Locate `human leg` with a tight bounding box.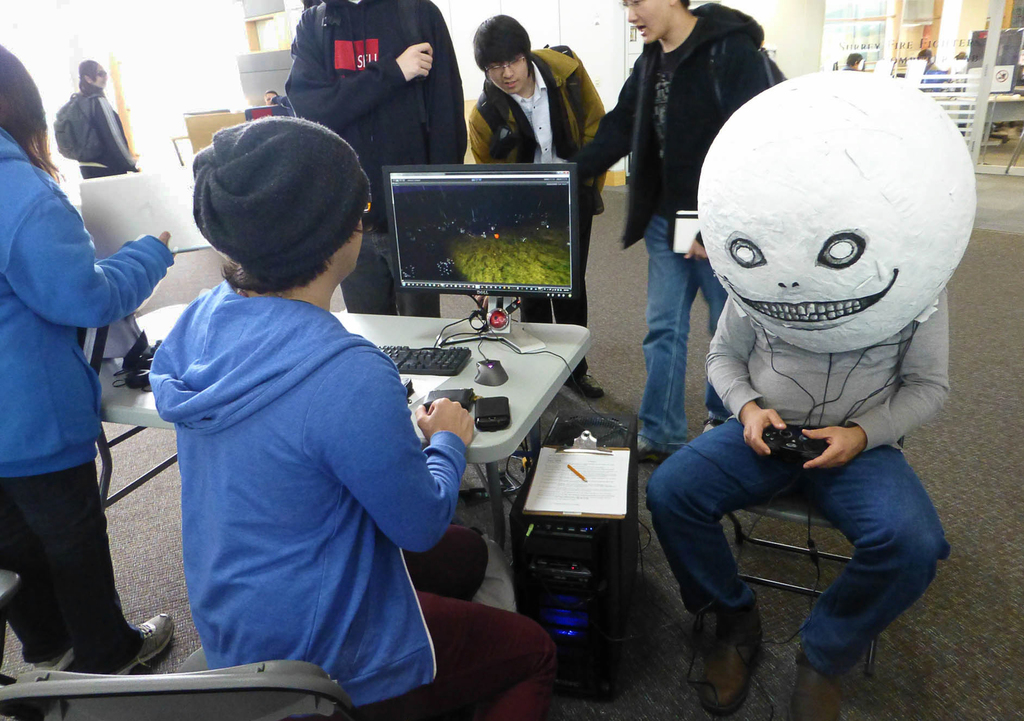
(x1=15, y1=452, x2=173, y2=672).
